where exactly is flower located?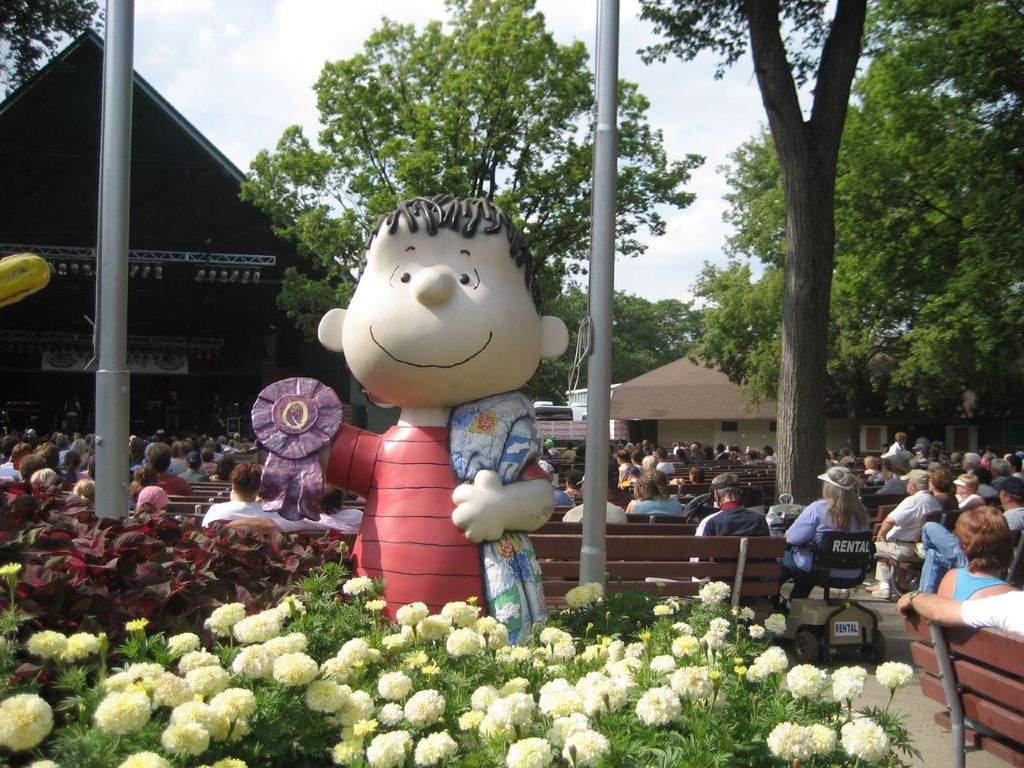
Its bounding box is (366, 646, 382, 666).
